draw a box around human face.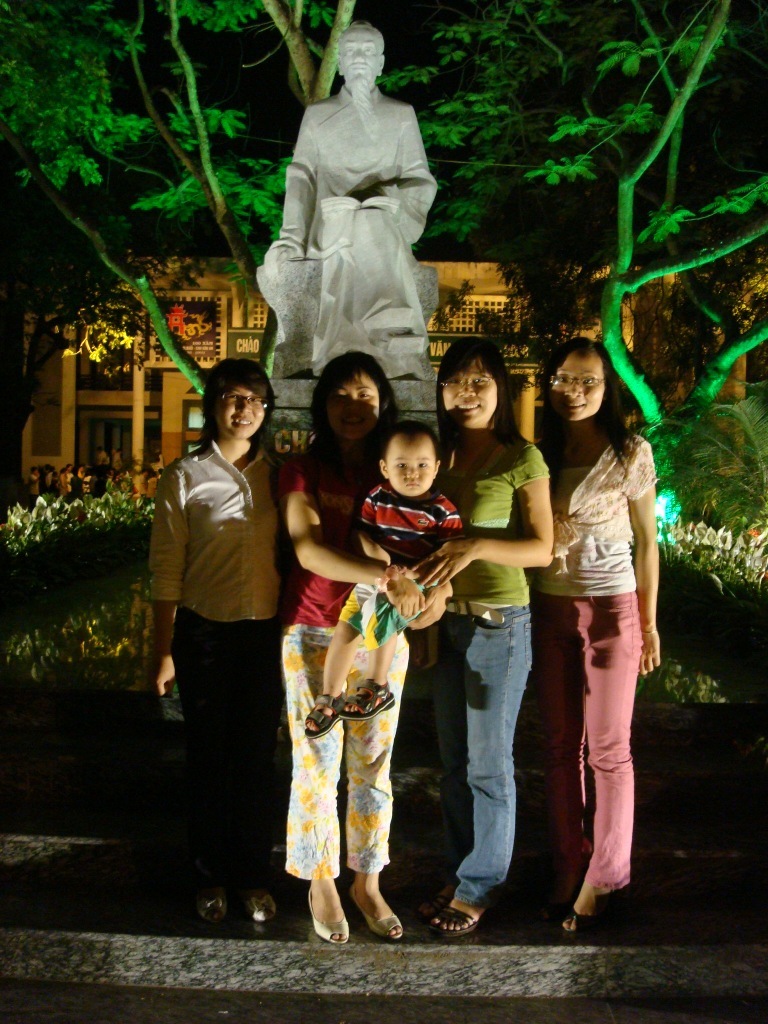
328 377 380 442.
